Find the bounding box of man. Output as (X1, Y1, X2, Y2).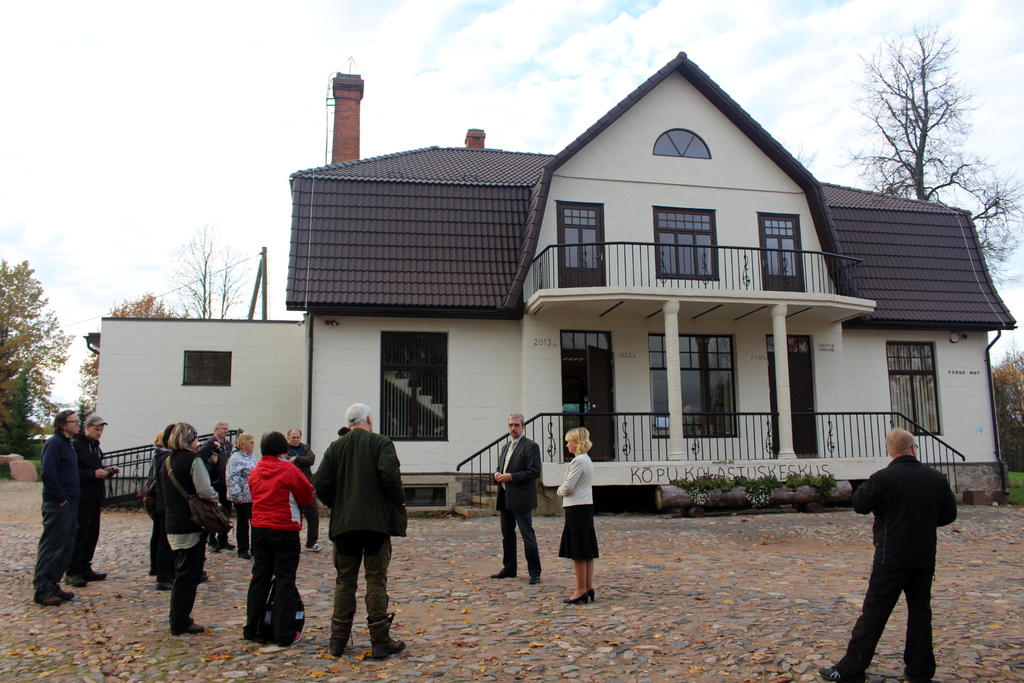
(200, 423, 238, 550).
